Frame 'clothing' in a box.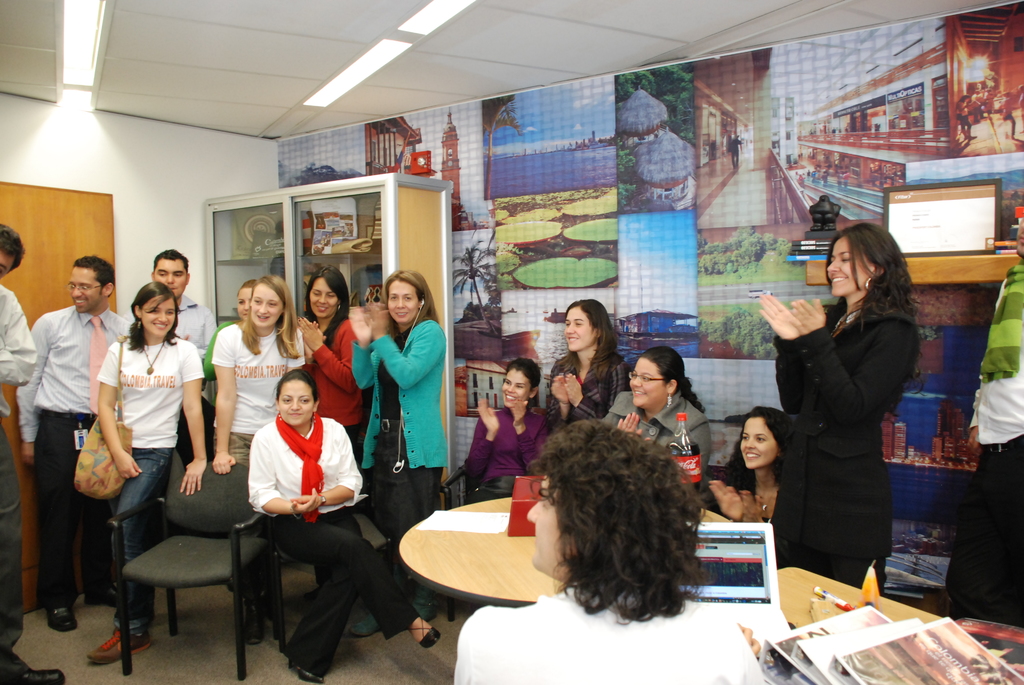
region(604, 390, 712, 496).
